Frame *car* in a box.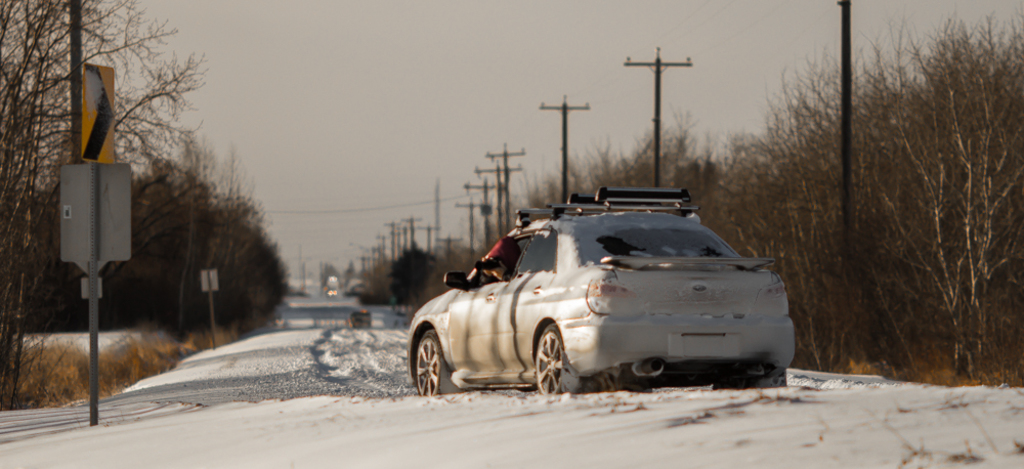
[408, 186, 794, 395].
